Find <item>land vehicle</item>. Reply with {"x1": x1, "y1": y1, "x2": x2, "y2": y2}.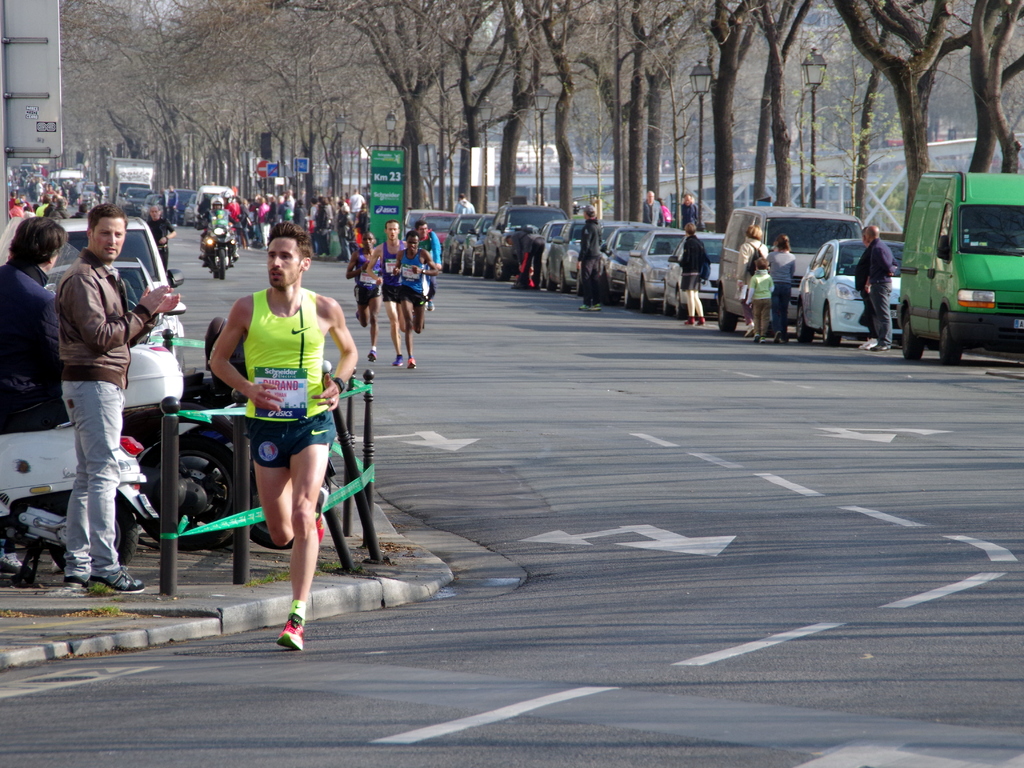
{"x1": 198, "y1": 207, "x2": 241, "y2": 276}.
